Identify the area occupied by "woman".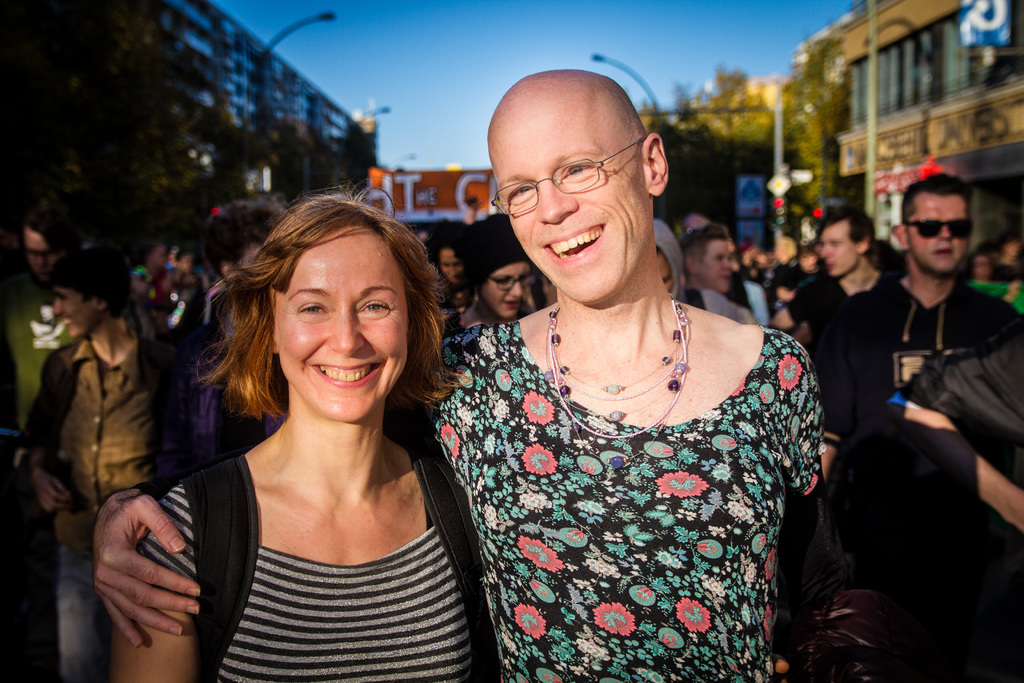
Area: (left=126, top=186, right=481, bottom=682).
